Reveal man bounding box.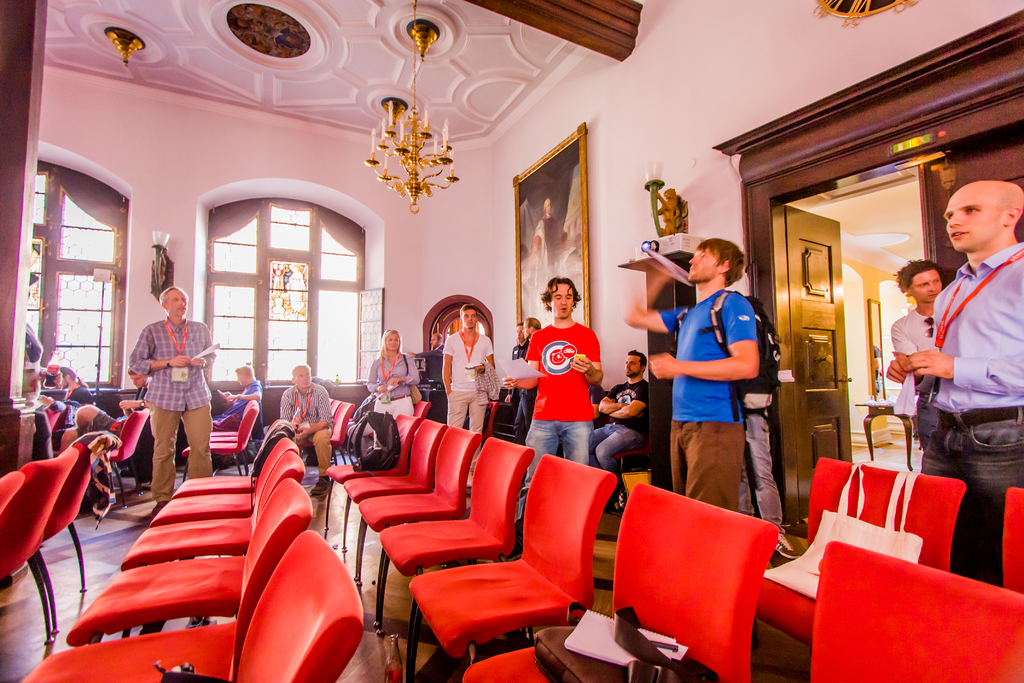
Revealed: locate(504, 277, 600, 525).
